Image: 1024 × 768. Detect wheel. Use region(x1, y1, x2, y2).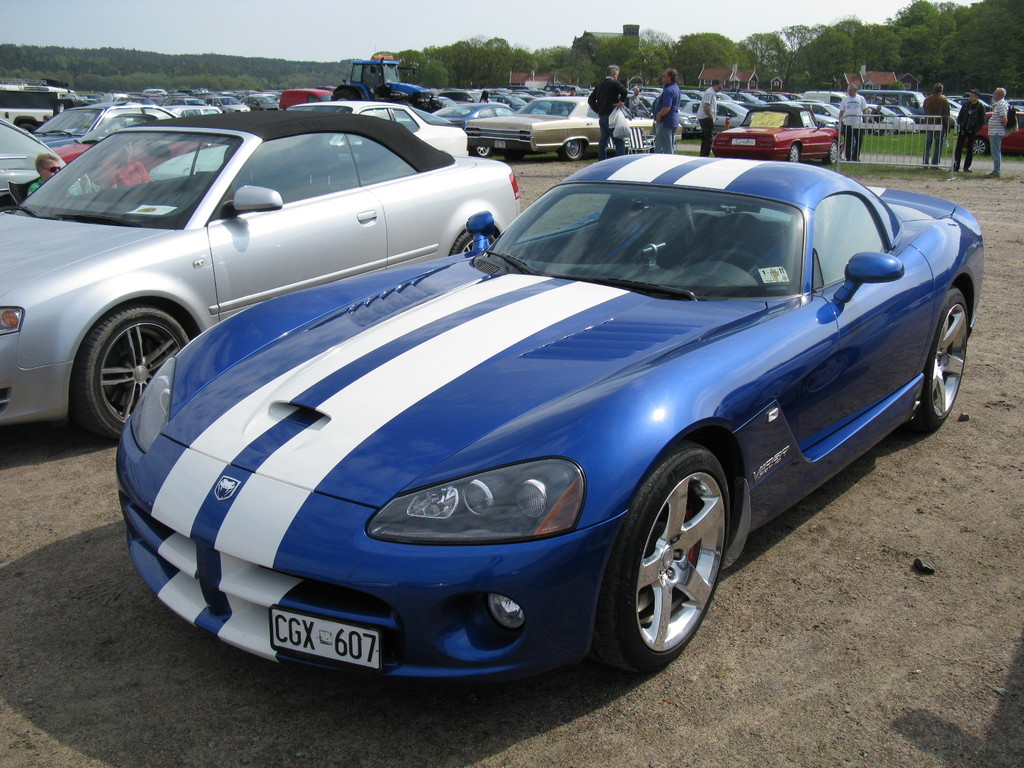
region(612, 465, 735, 672).
